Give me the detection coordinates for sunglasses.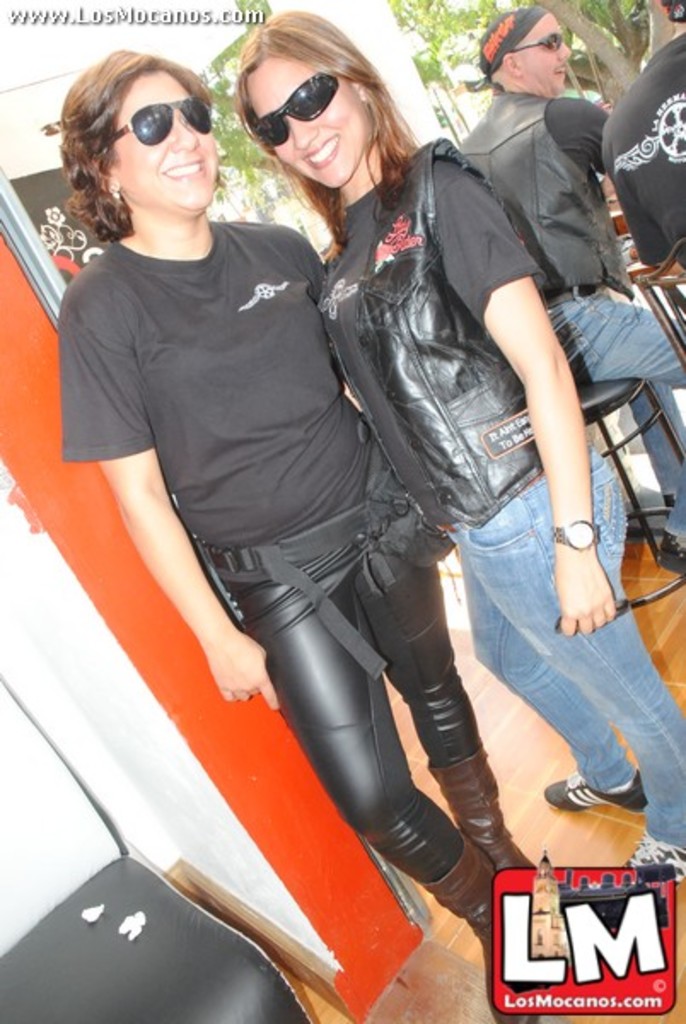
(left=102, top=96, right=205, bottom=152).
